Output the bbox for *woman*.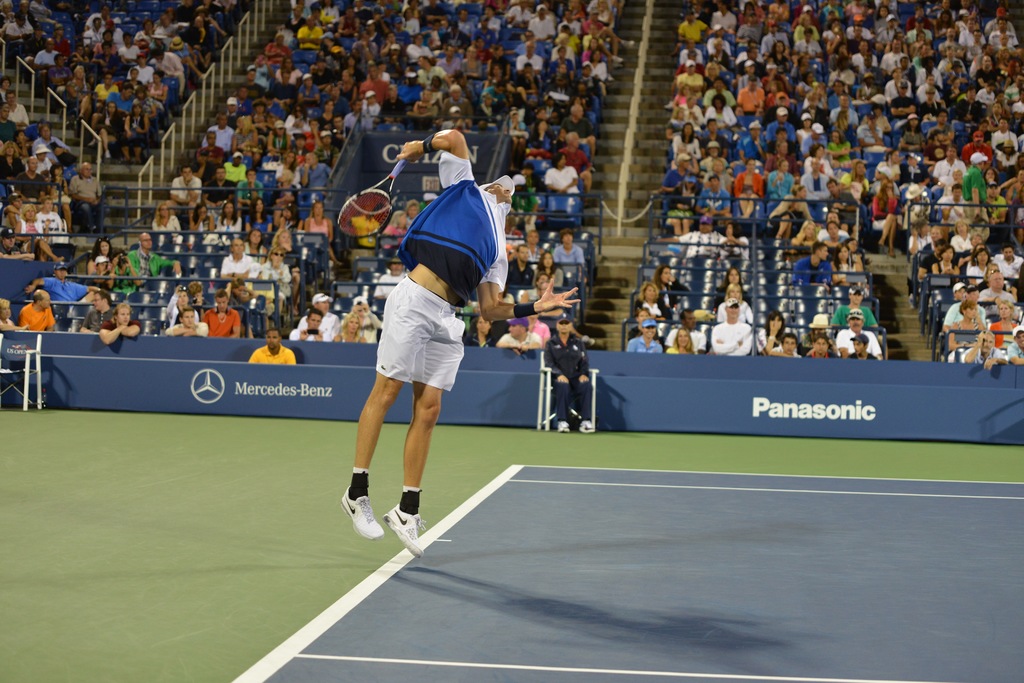
276:56:303:83.
